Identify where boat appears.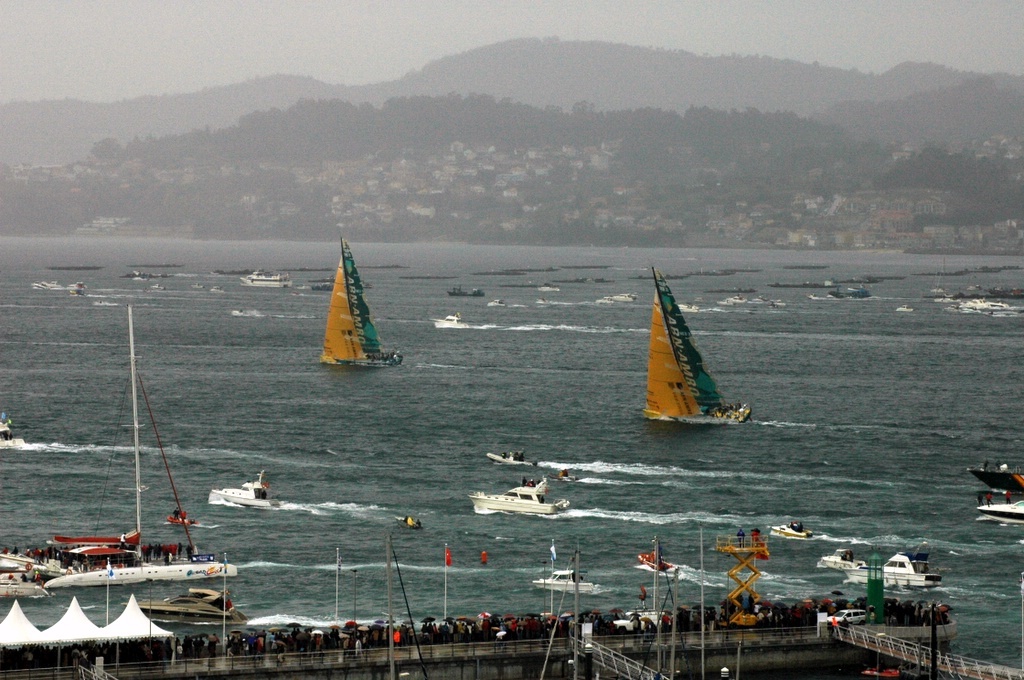
Appears at region(980, 505, 1023, 518).
